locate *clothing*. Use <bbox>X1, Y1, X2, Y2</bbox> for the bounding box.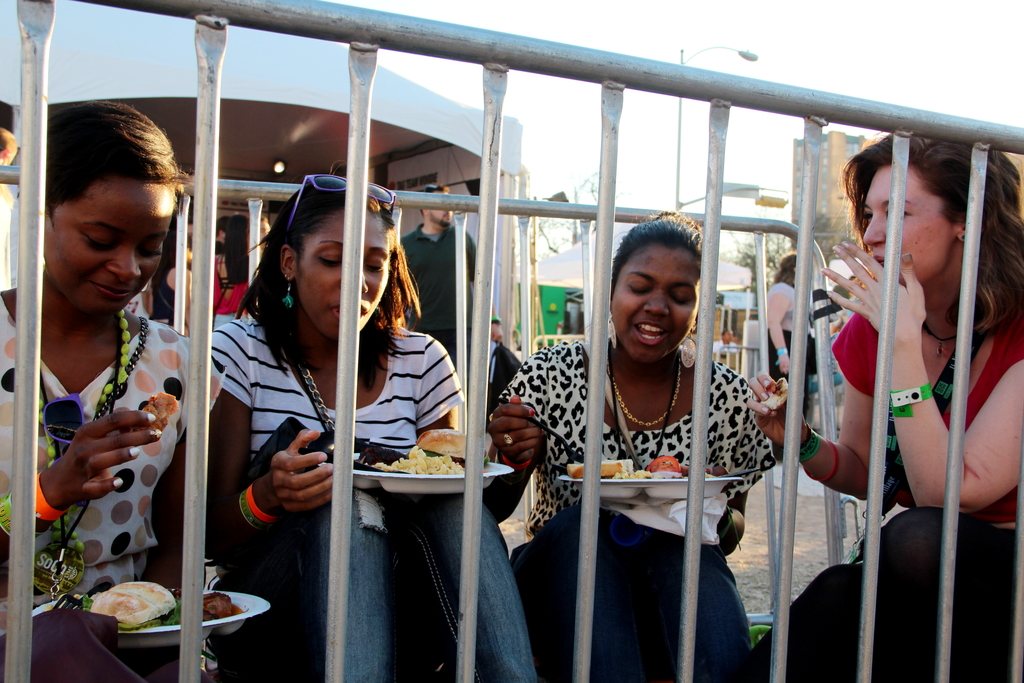
<bbox>207, 315, 556, 682</bbox>.
